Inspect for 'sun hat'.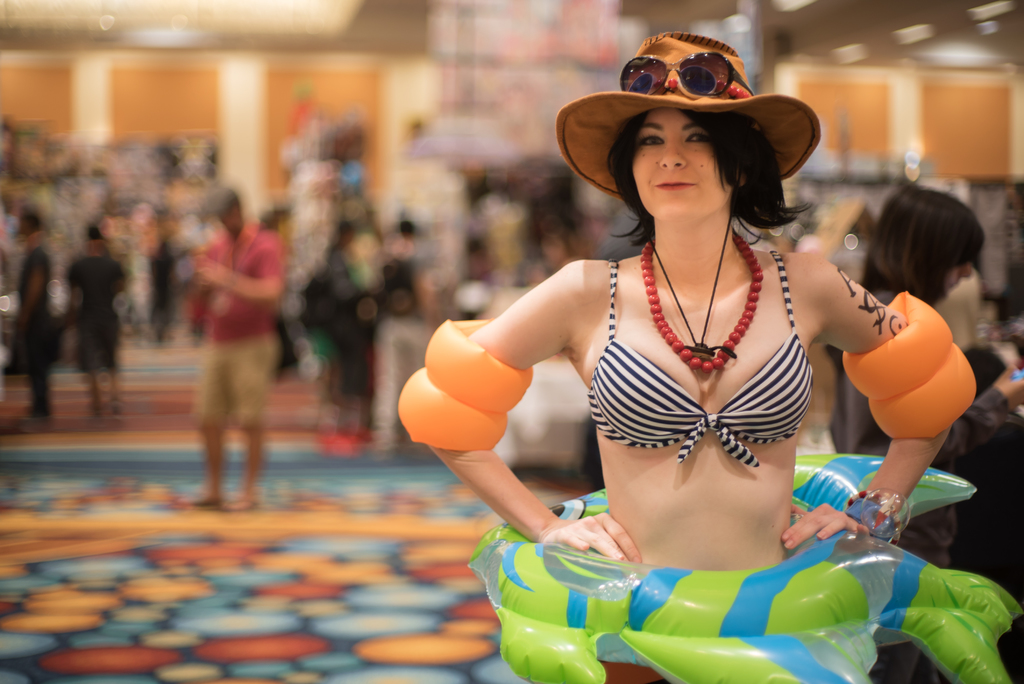
Inspection: {"left": 548, "top": 27, "right": 823, "bottom": 192}.
